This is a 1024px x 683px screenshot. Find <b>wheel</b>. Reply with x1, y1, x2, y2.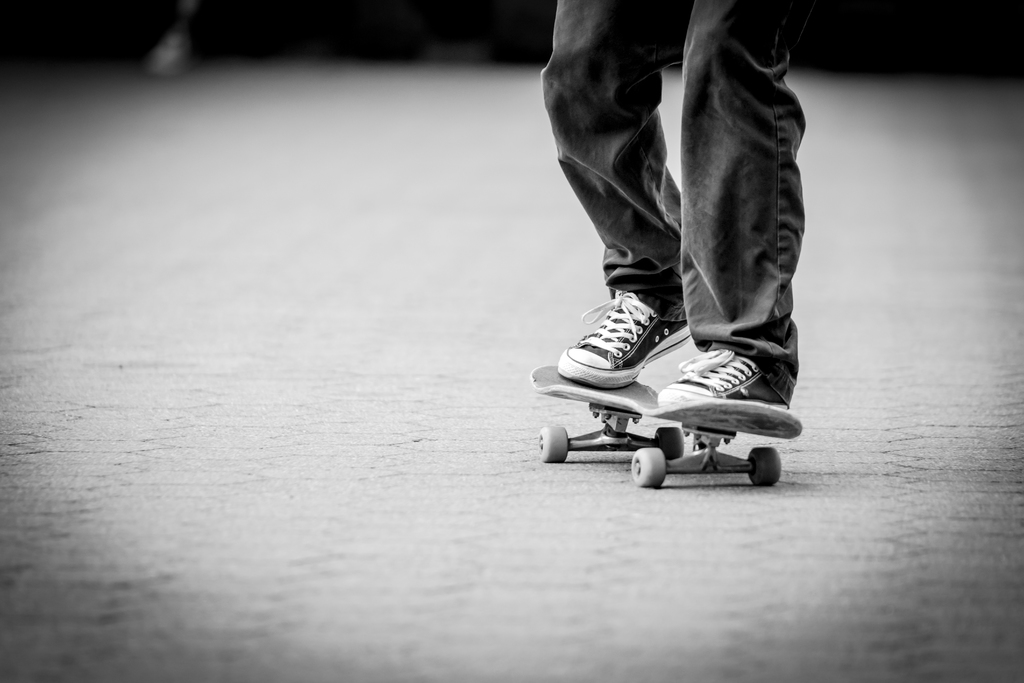
749, 446, 781, 485.
